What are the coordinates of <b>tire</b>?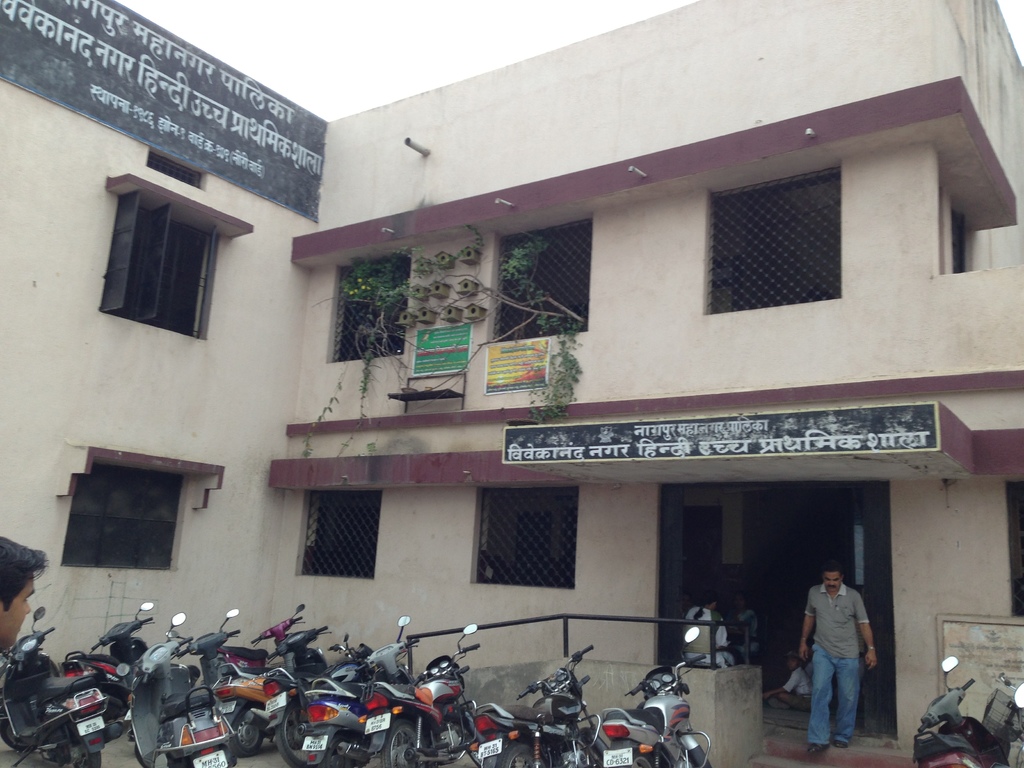
box(232, 705, 263, 756).
